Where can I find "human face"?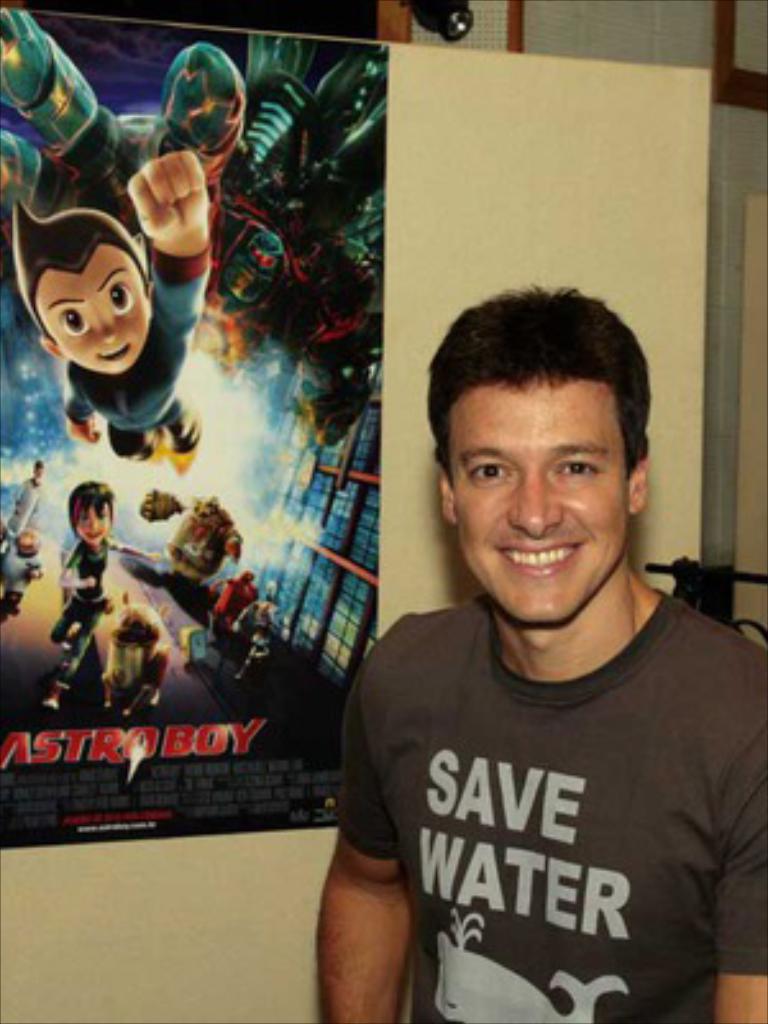
You can find it at Rect(443, 379, 643, 635).
